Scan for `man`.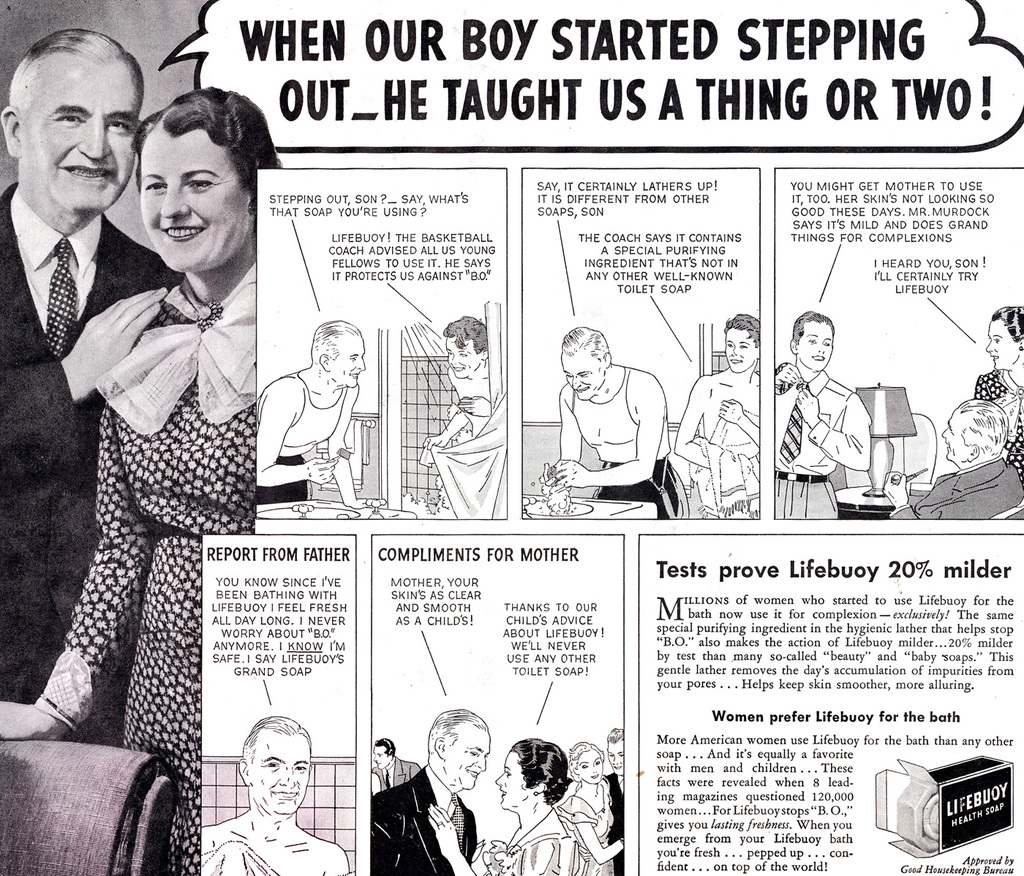
Scan result: [775, 311, 869, 516].
